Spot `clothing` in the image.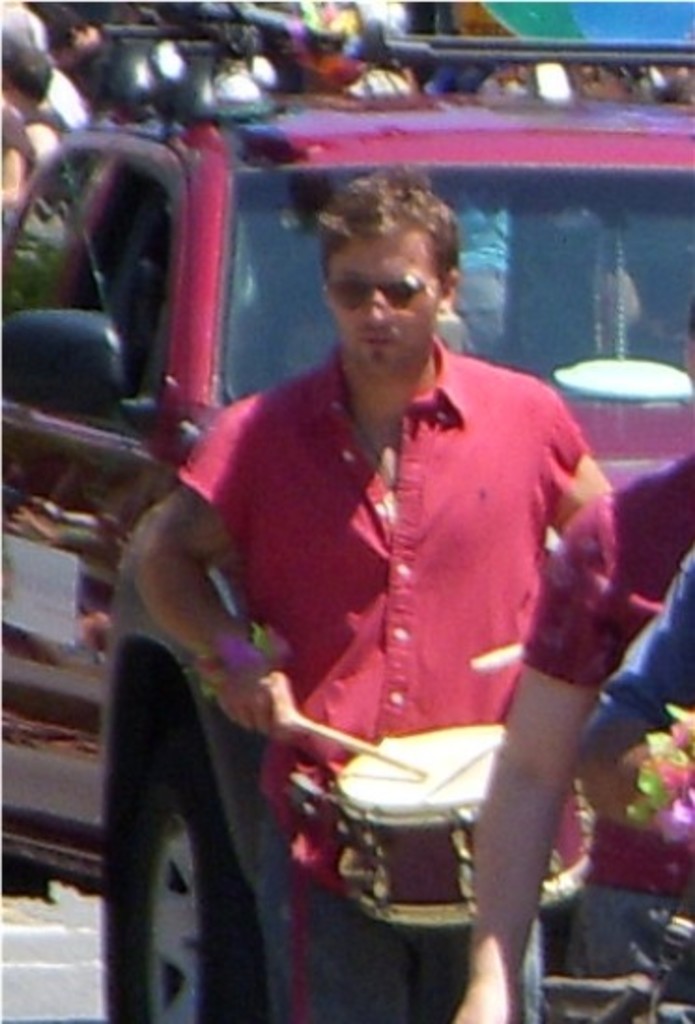
`clothing` found at rect(577, 546, 693, 775).
